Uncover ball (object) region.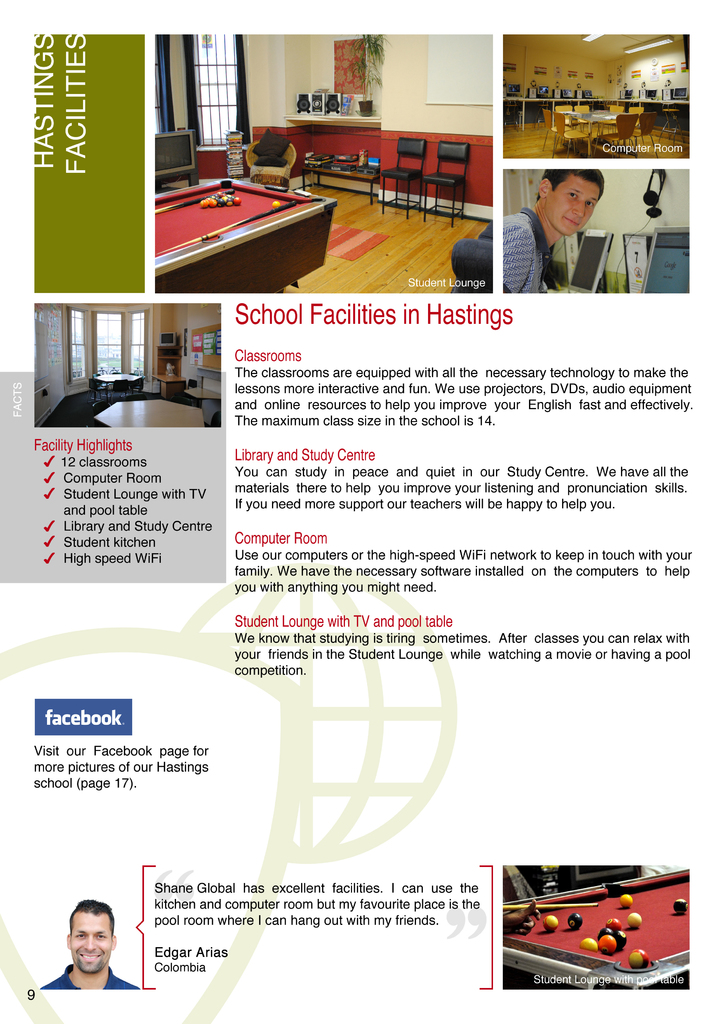
Uncovered: <region>631, 915, 640, 927</region>.
